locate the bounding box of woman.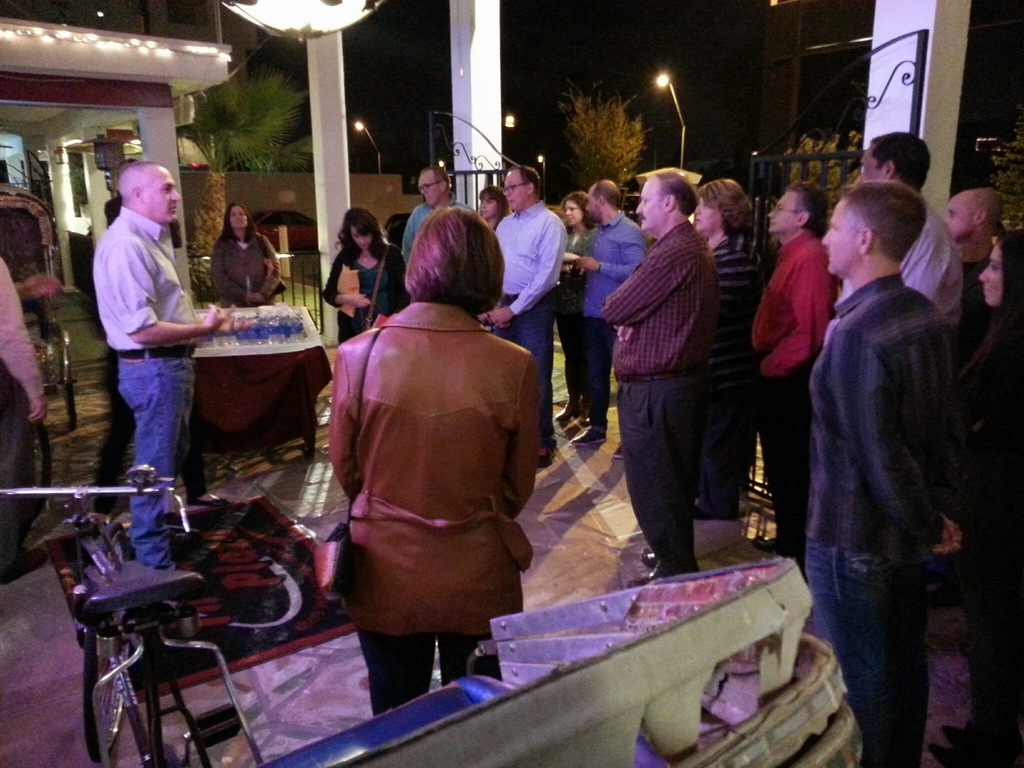
Bounding box: {"x1": 481, "y1": 184, "x2": 501, "y2": 229}.
